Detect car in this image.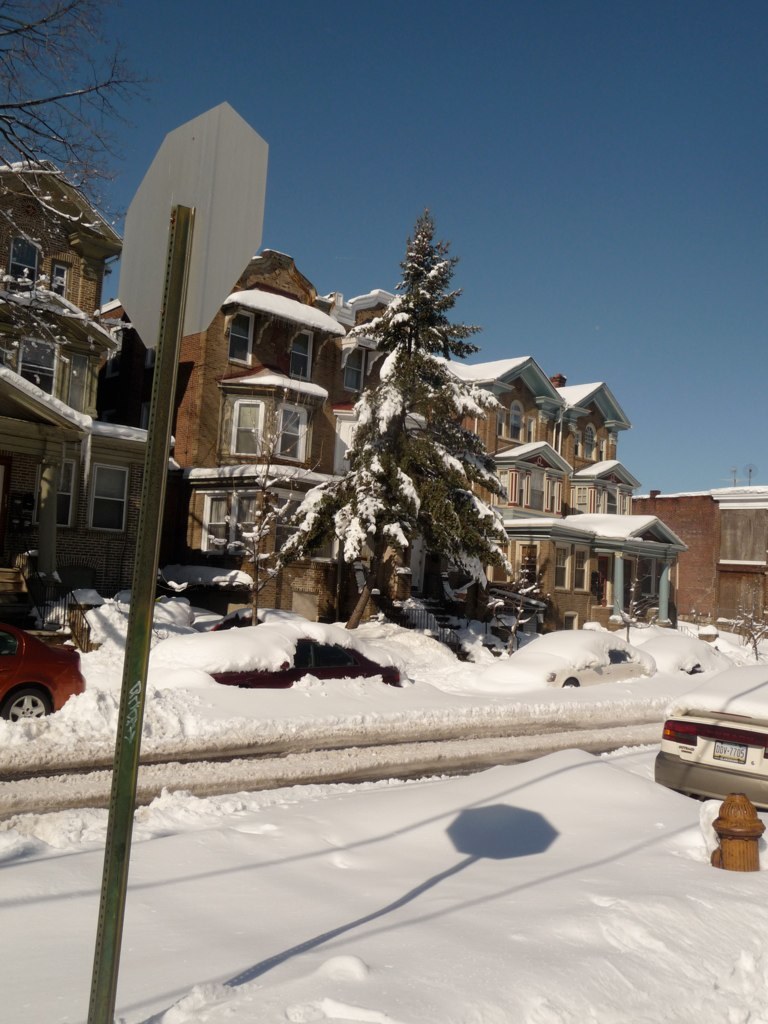
Detection: left=652, top=679, right=767, bottom=824.
